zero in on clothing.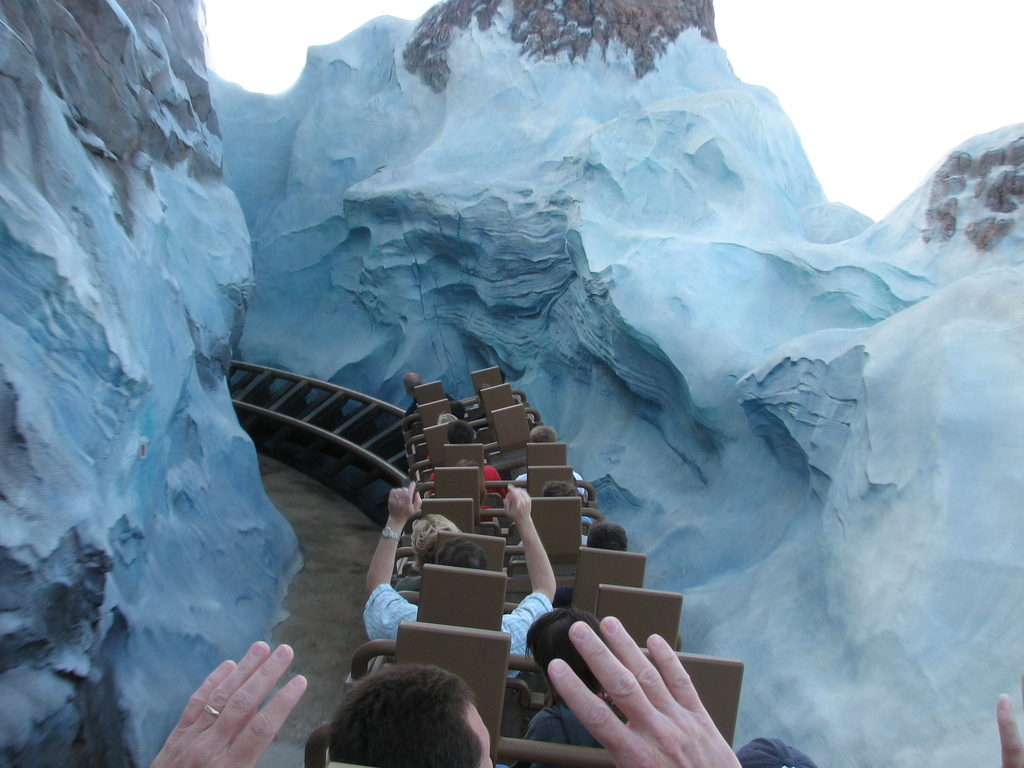
Zeroed in: <bbox>392, 571, 422, 595</bbox>.
